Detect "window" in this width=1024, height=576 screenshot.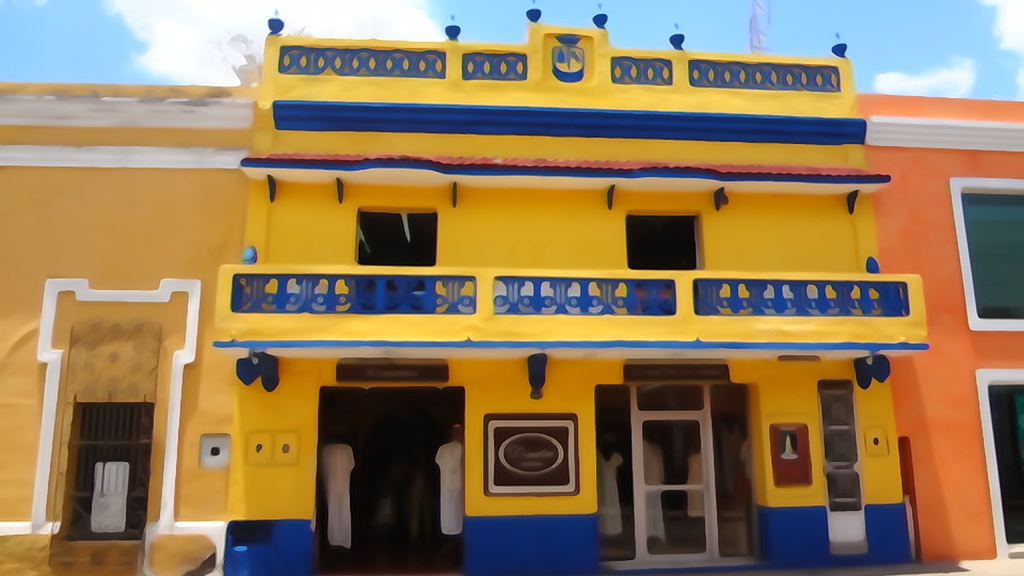
Detection: 589/385/764/568.
